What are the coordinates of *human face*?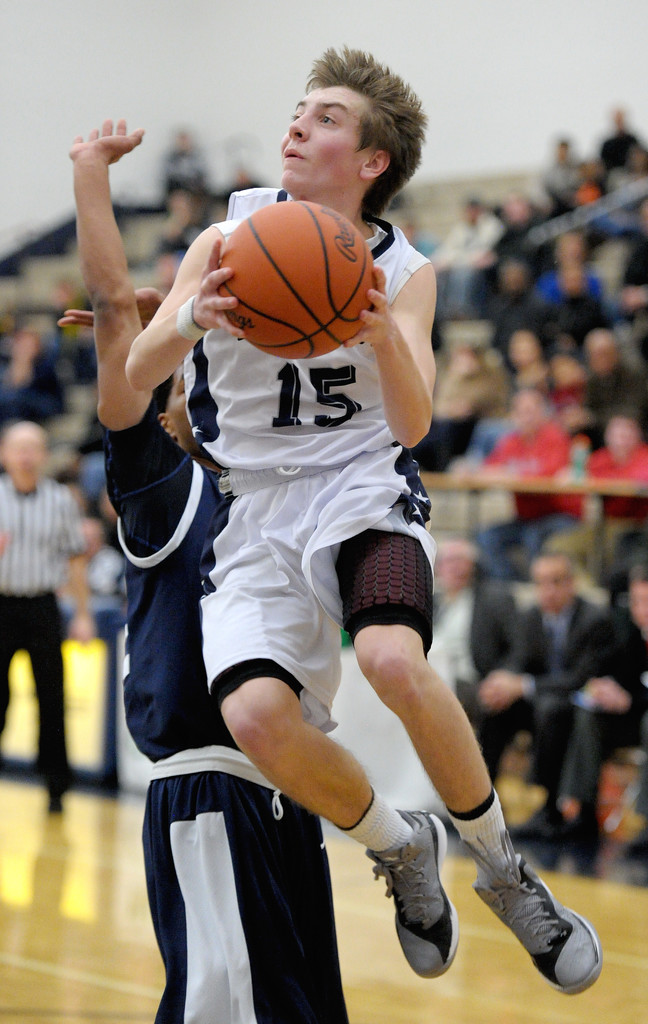
pyautogui.locateOnScreen(275, 81, 377, 193).
